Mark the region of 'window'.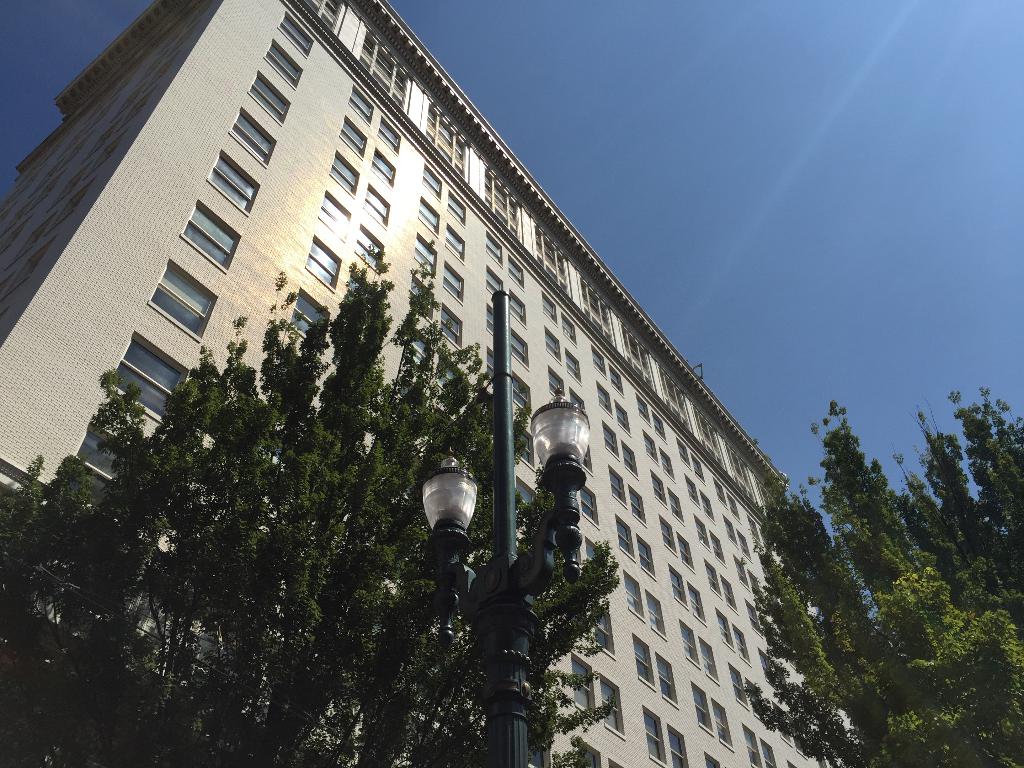
Region: (left=141, top=257, right=224, bottom=344).
